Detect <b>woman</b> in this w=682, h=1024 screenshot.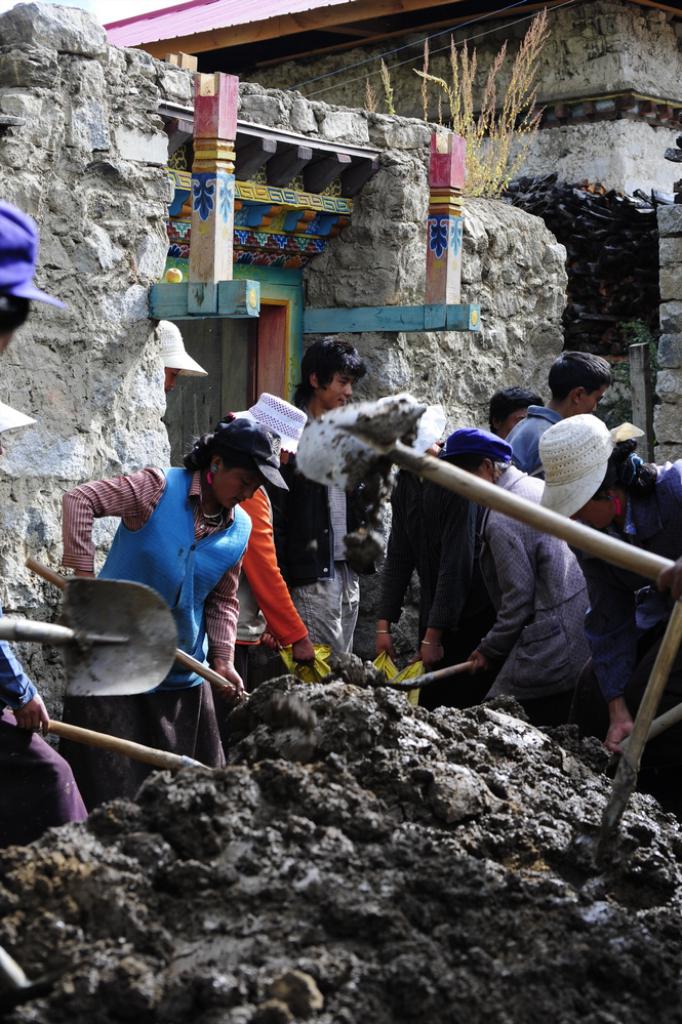
Detection: [96, 404, 302, 768].
